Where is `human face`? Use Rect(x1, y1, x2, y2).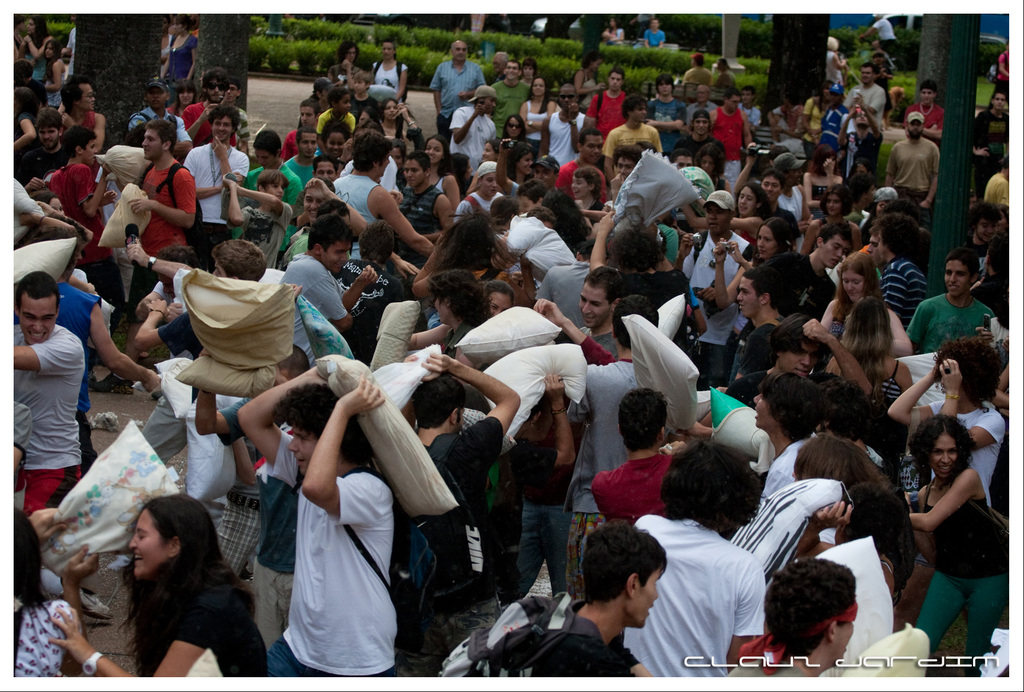
Rect(326, 132, 346, 157).
